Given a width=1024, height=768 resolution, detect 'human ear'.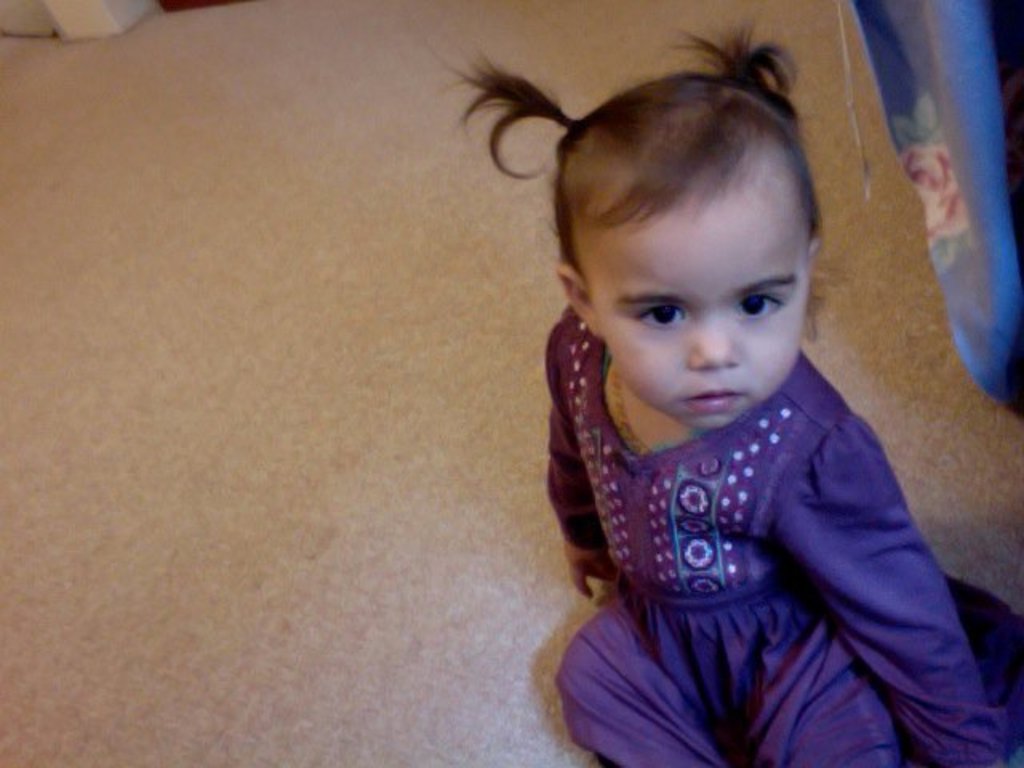
locate(560, 267, 594, 330).
